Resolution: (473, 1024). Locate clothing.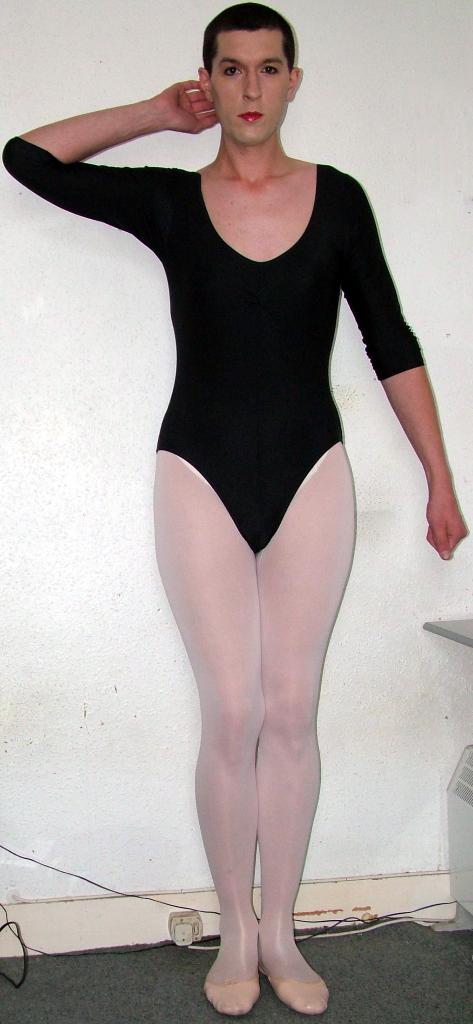
(left=0, top=129, right=427, bottom=556).
